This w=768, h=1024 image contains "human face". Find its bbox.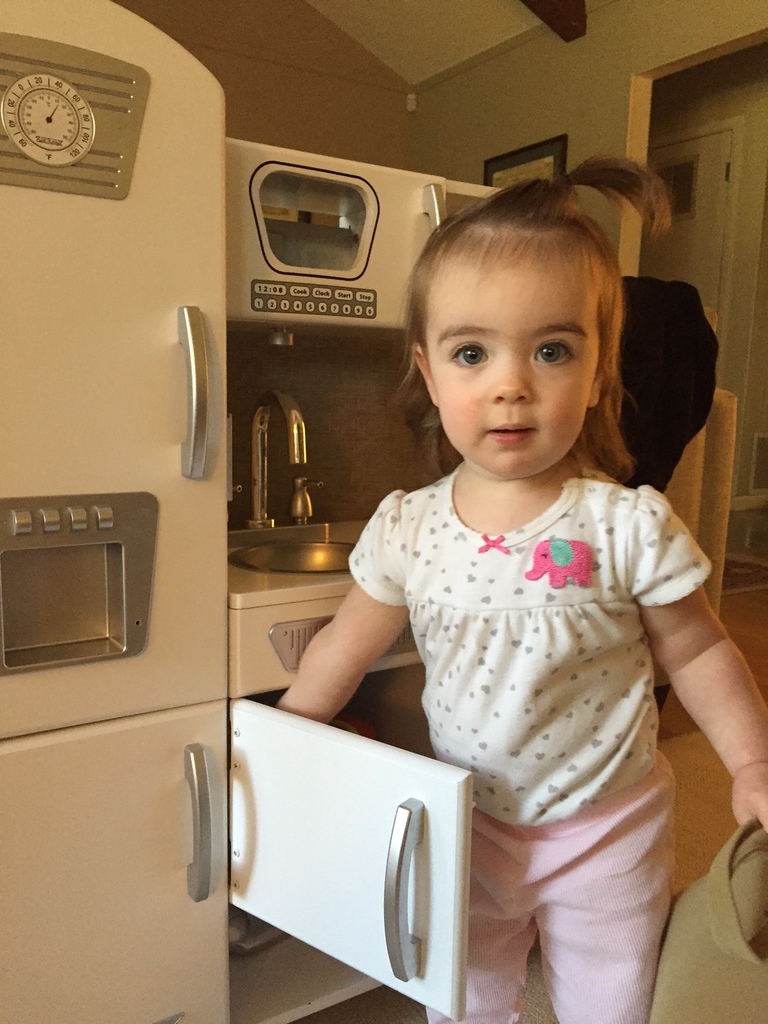
l=422, t=250, r=599, b=479.
